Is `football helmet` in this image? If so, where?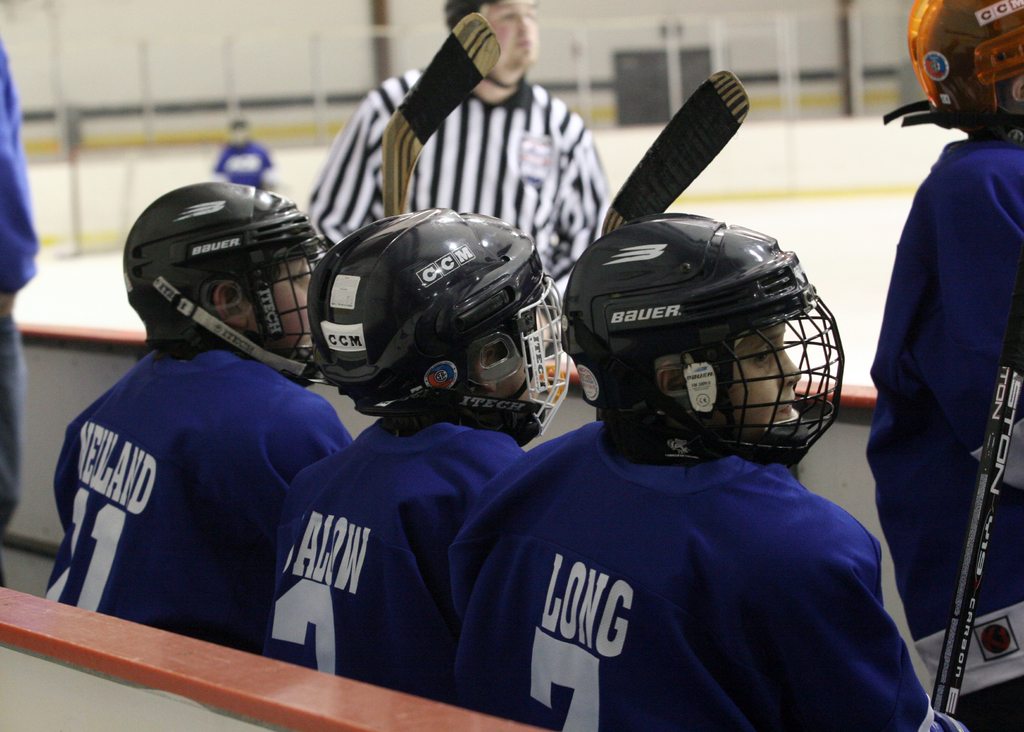
Yes, at BBox(113, 169, 323, 356).
